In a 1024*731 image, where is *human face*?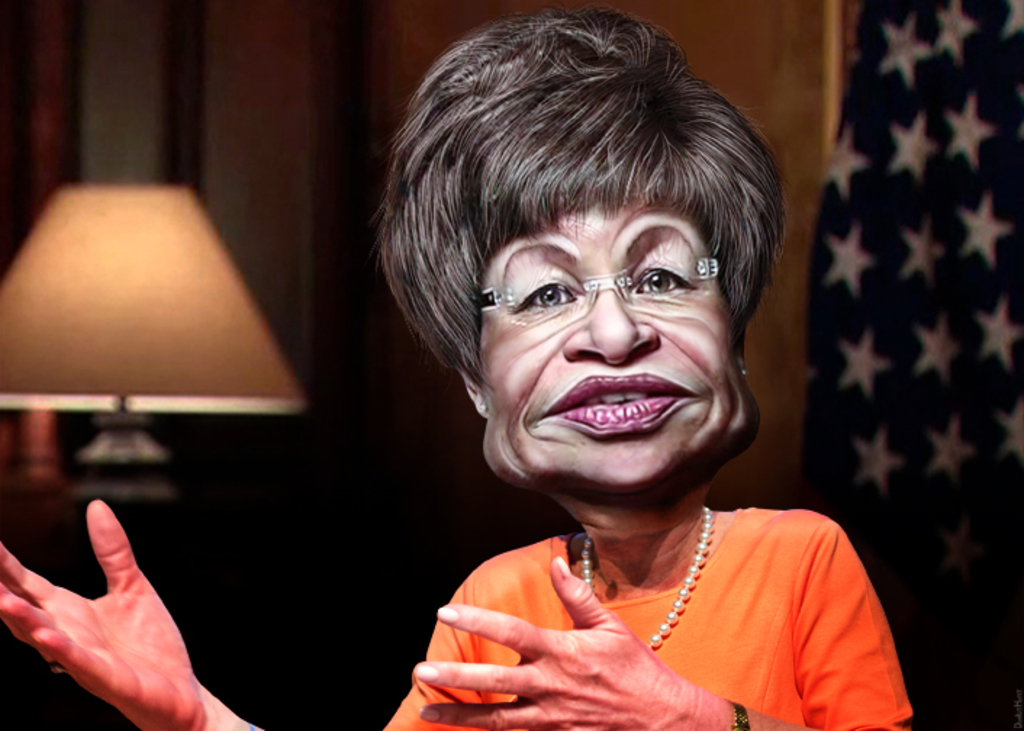
{"left": 480, "top": 199, "right": 761, "bottom": 493}.
